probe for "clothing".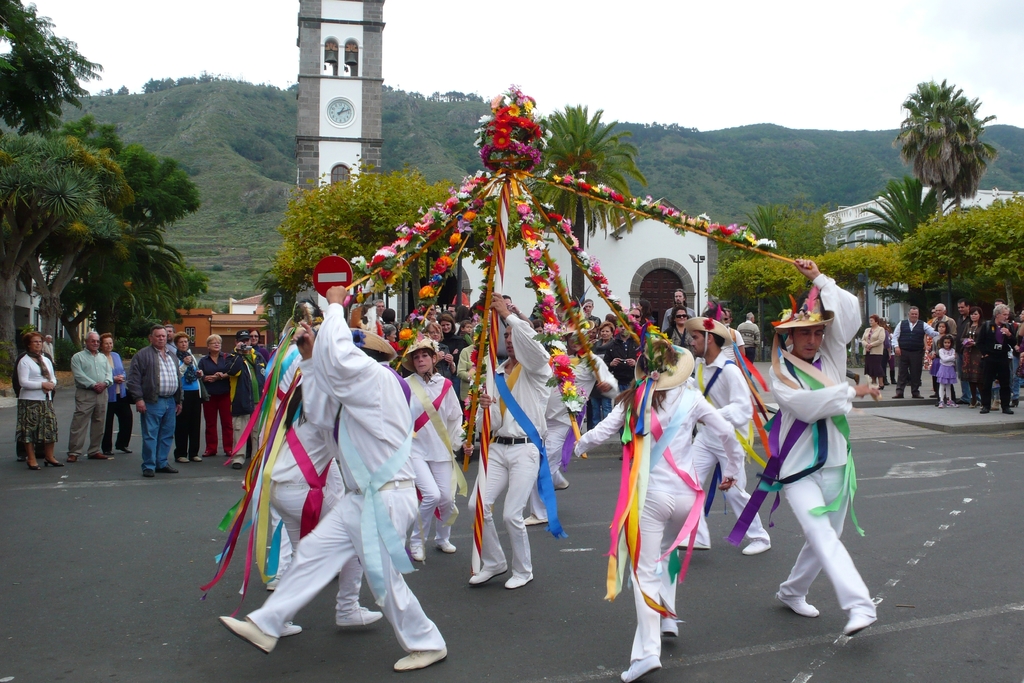
Probe result: bbox=(451, 321, 460, 335).
